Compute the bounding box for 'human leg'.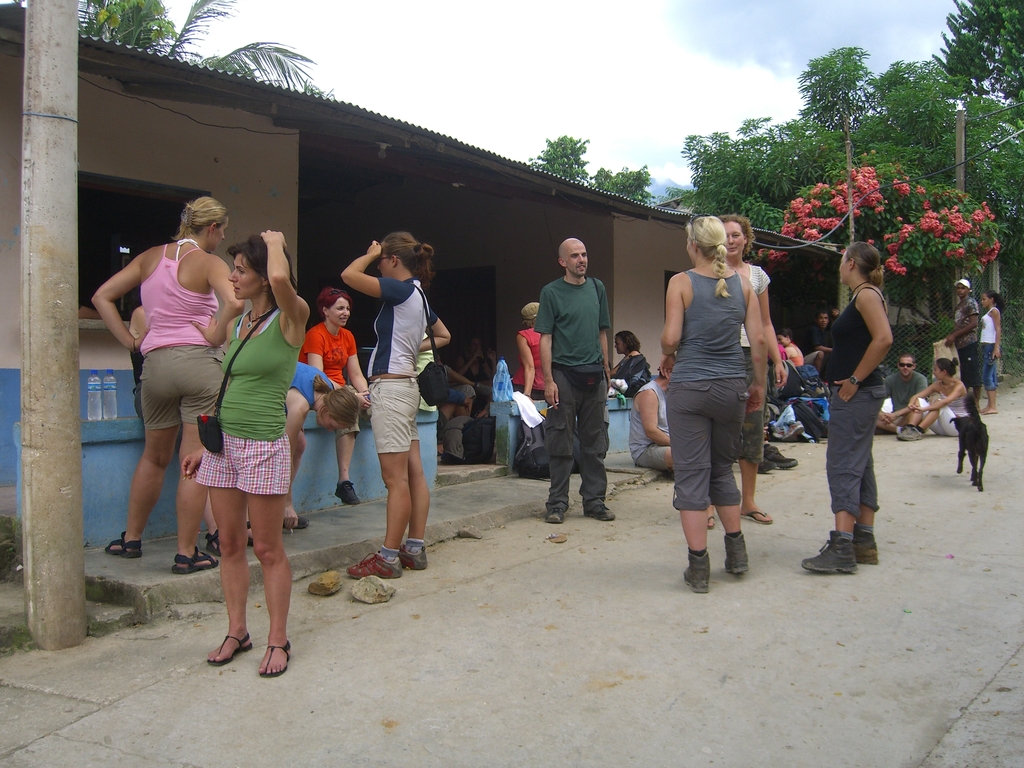
664, 383, 716, 590.
